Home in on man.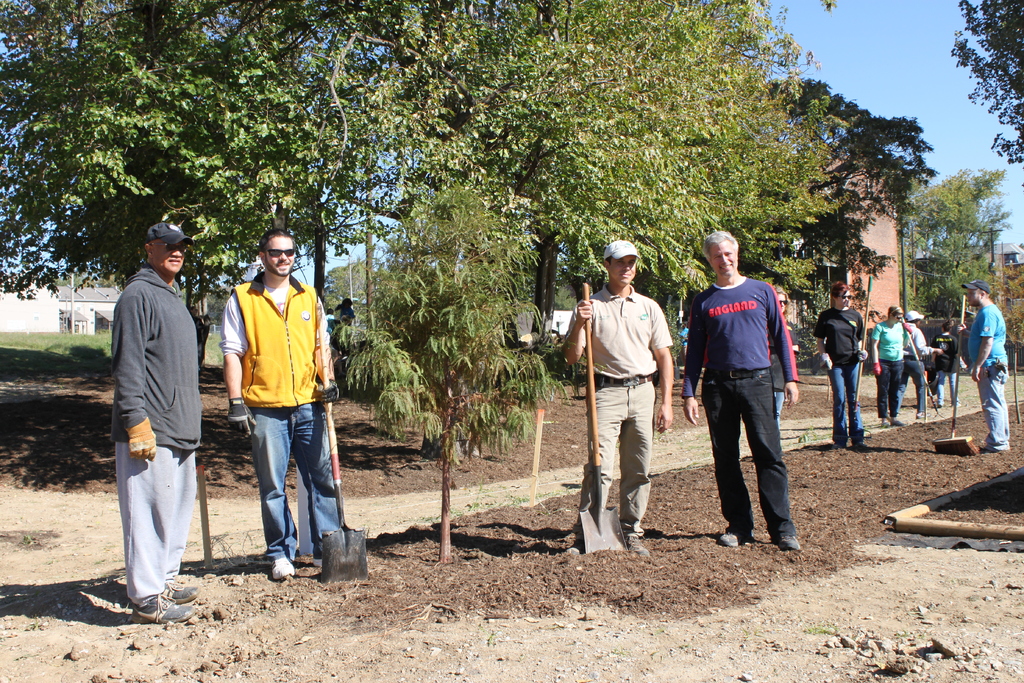
Homed in at [100, 206, 211, 618].
